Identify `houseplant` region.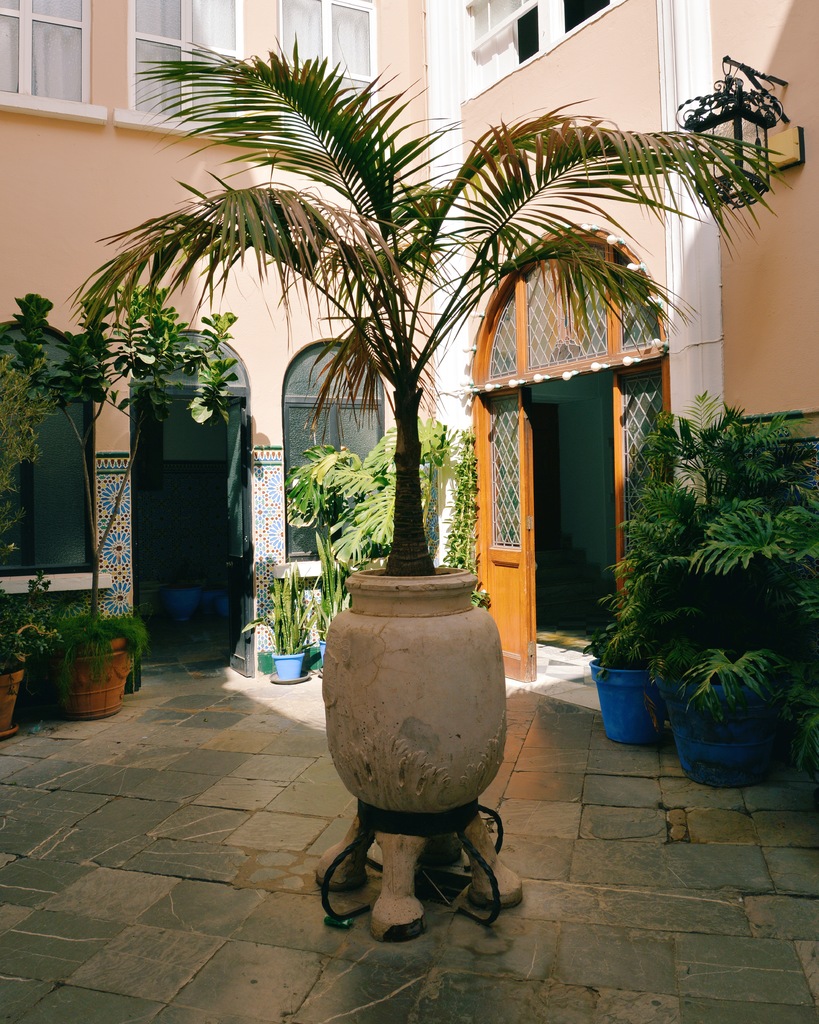
Region: region(585, 428, 699, 741).
